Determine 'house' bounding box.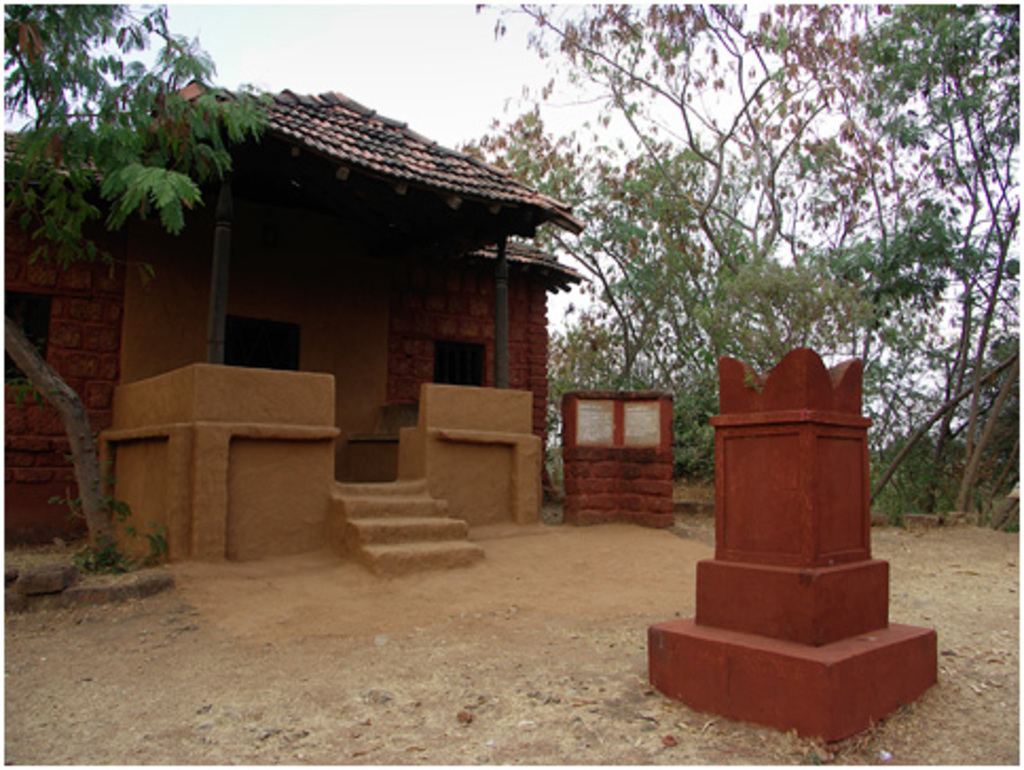
Determined: 47:40:637:573.
